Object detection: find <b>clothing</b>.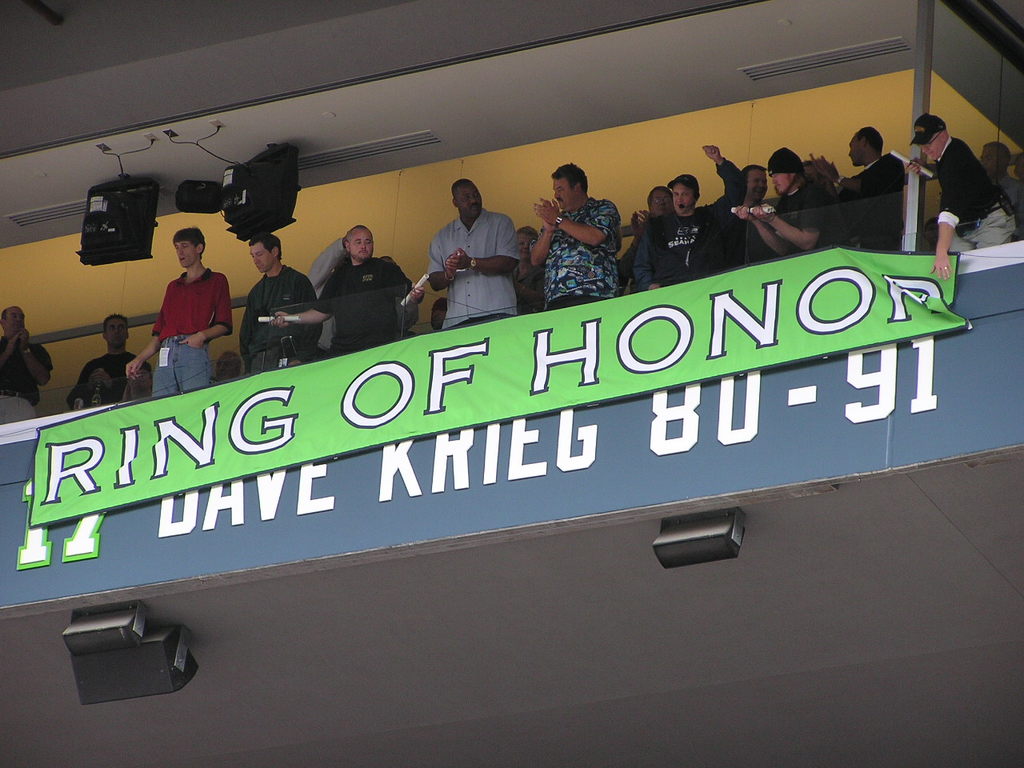
<bbox>923, 136, 1018, 254</bbox>.
